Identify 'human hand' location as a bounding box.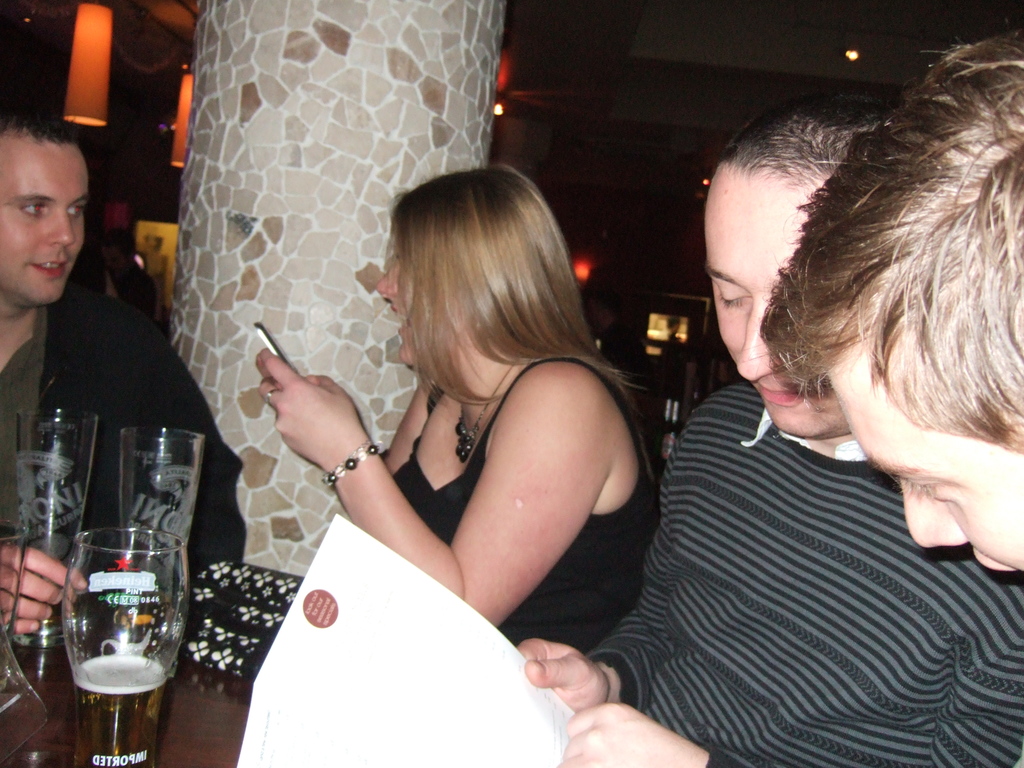
<bbox>0, 543, 91, 638</bbox>.
